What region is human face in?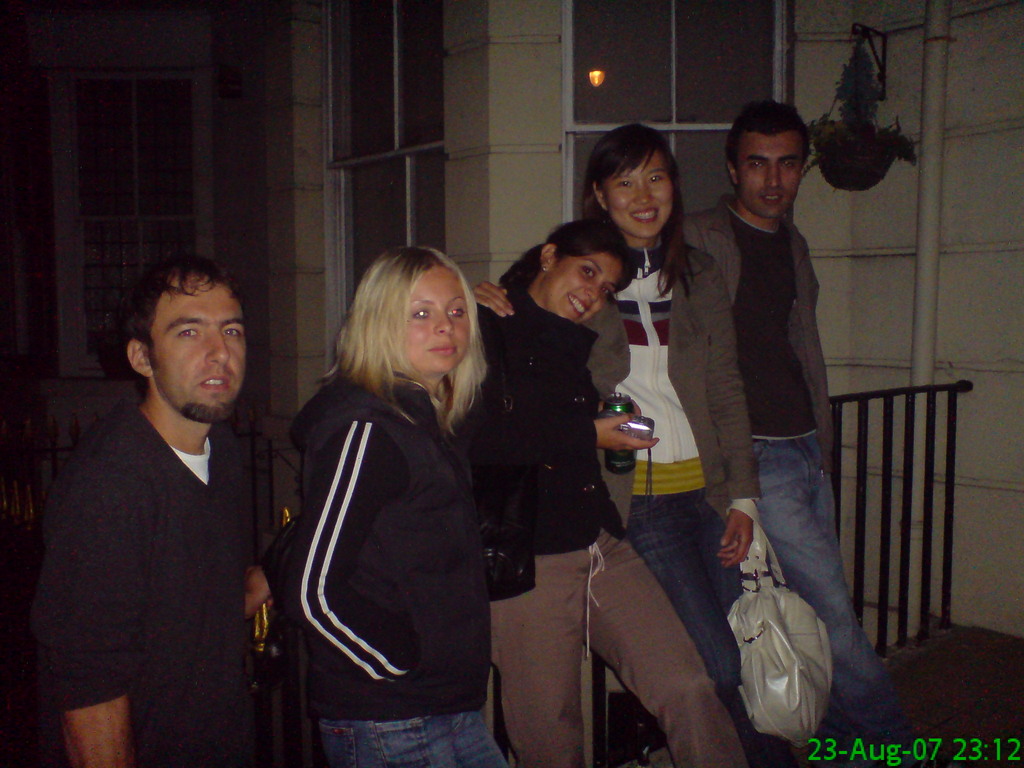
{"left": 152, "top": 284, "right": 247, "bottom": 418}.
